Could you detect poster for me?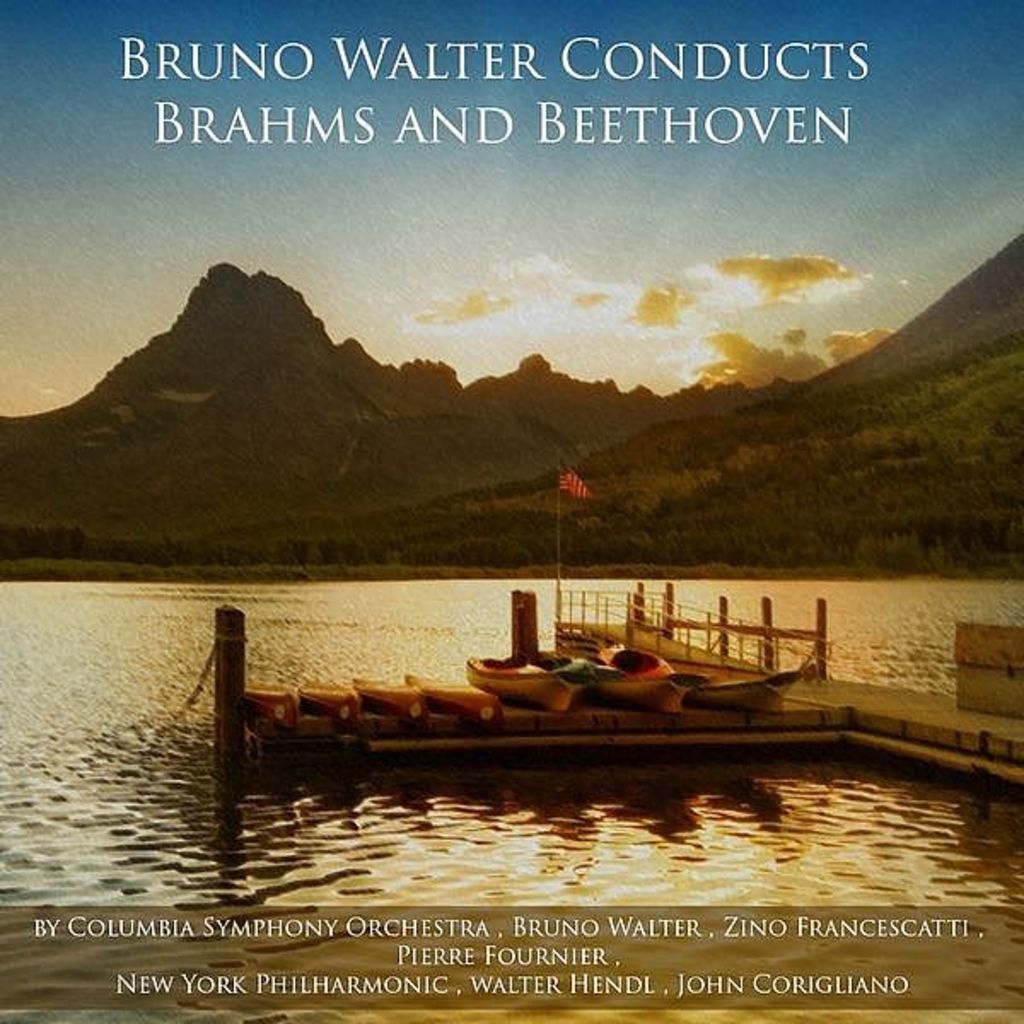
Detection result: box(0, 0, 1022, 1022).
